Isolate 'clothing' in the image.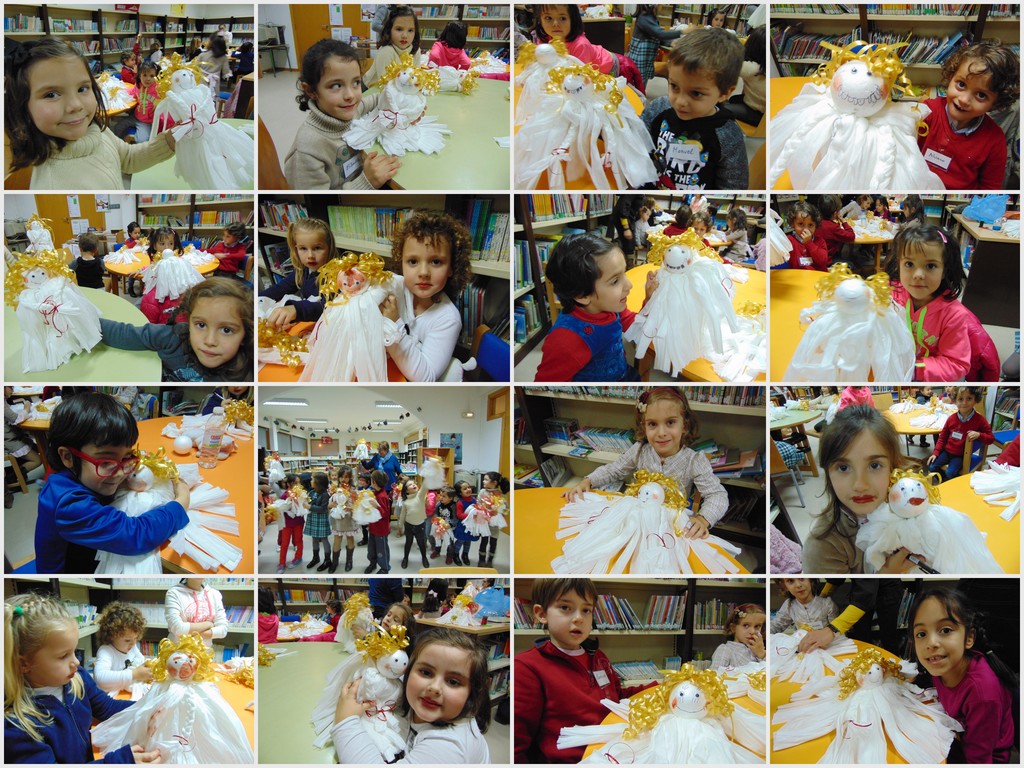
Isolated region: bbox(519, 648, 622, 750).
